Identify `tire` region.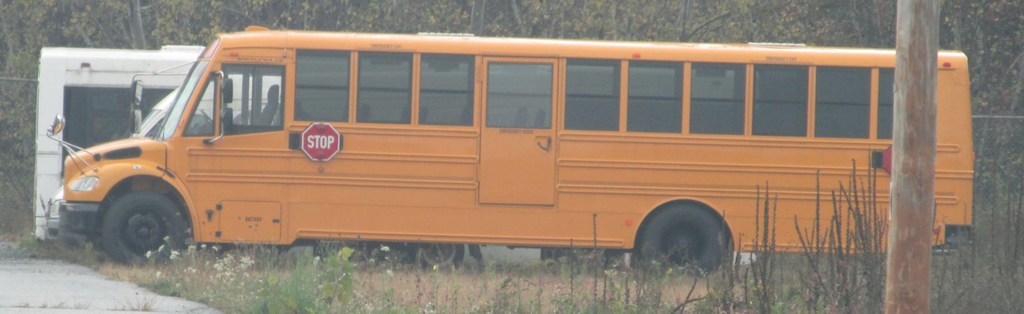
Region: box(409, 238, 463, 267).
